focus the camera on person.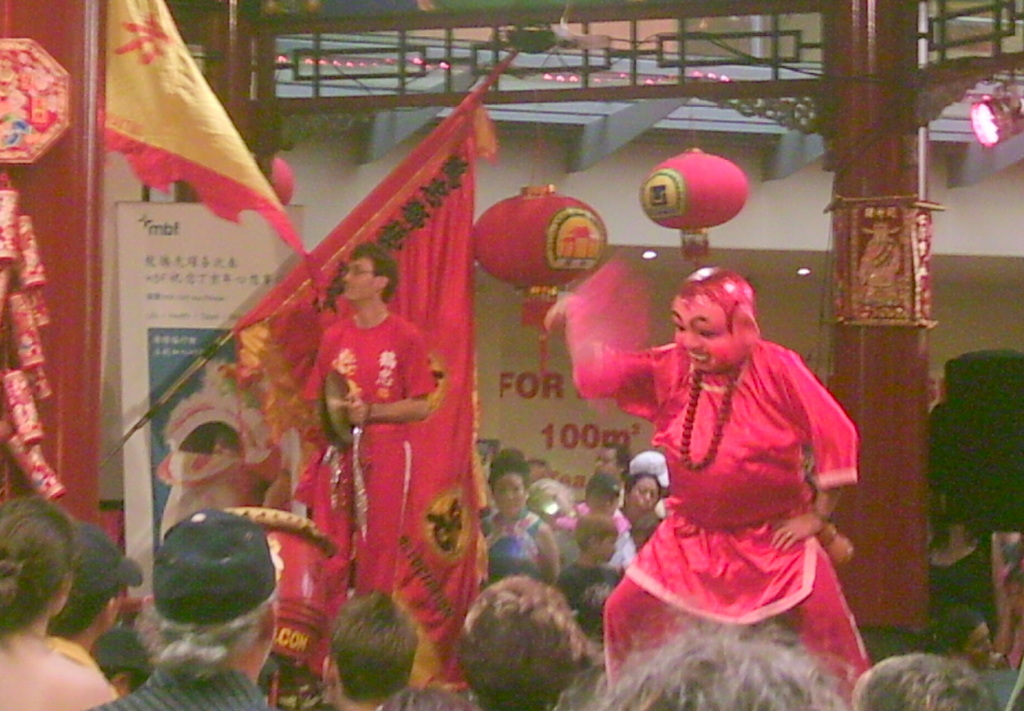
Focus region: l=319, t=587, r=416, b=710.
